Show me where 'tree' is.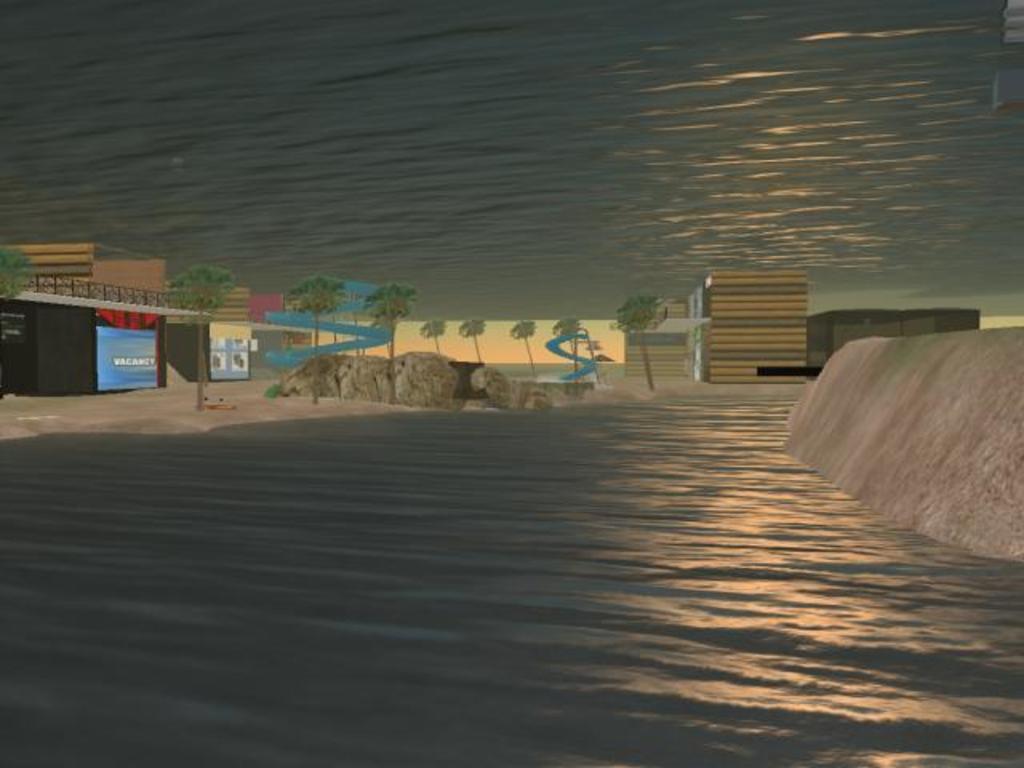
'tree' is at bbox=(514, 318, 536, 376).
